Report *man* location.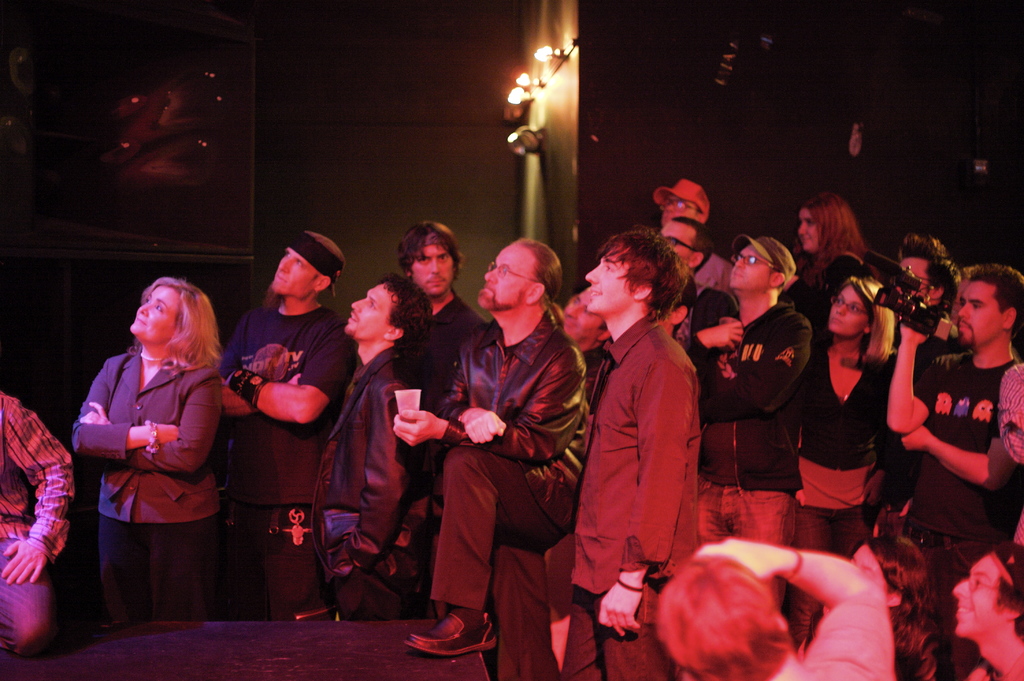
Report: box=[881, 259, 1023, 680].
